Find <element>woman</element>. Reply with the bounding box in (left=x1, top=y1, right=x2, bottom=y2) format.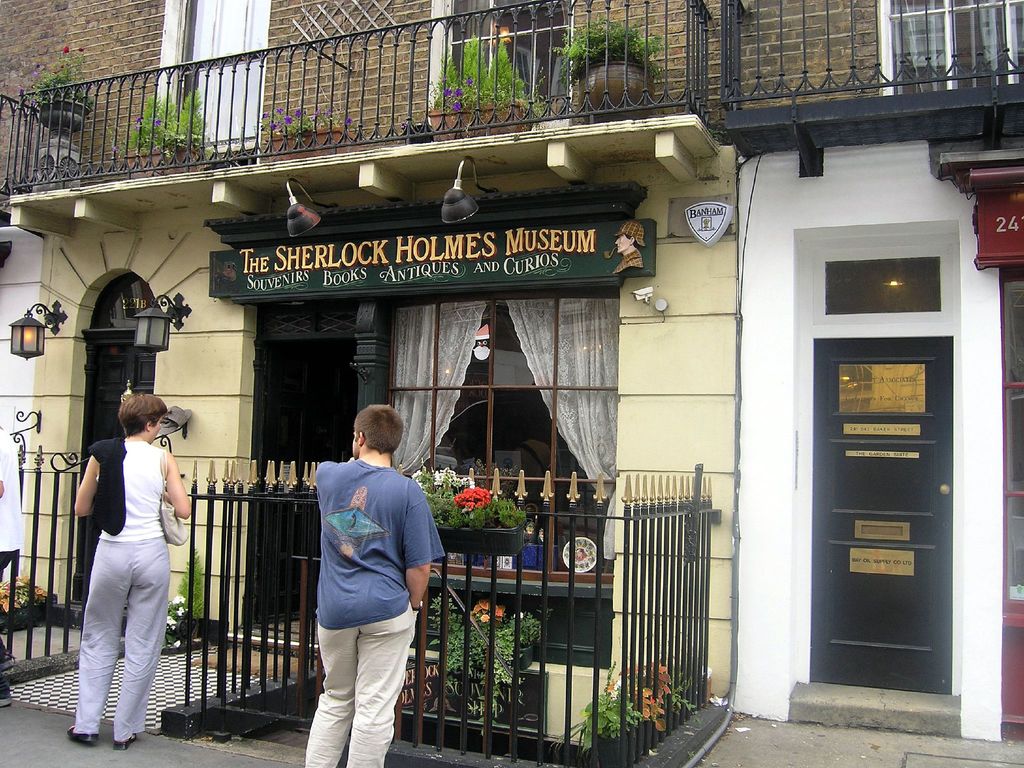
(left=60, top=376, right=186, bottom=742).
